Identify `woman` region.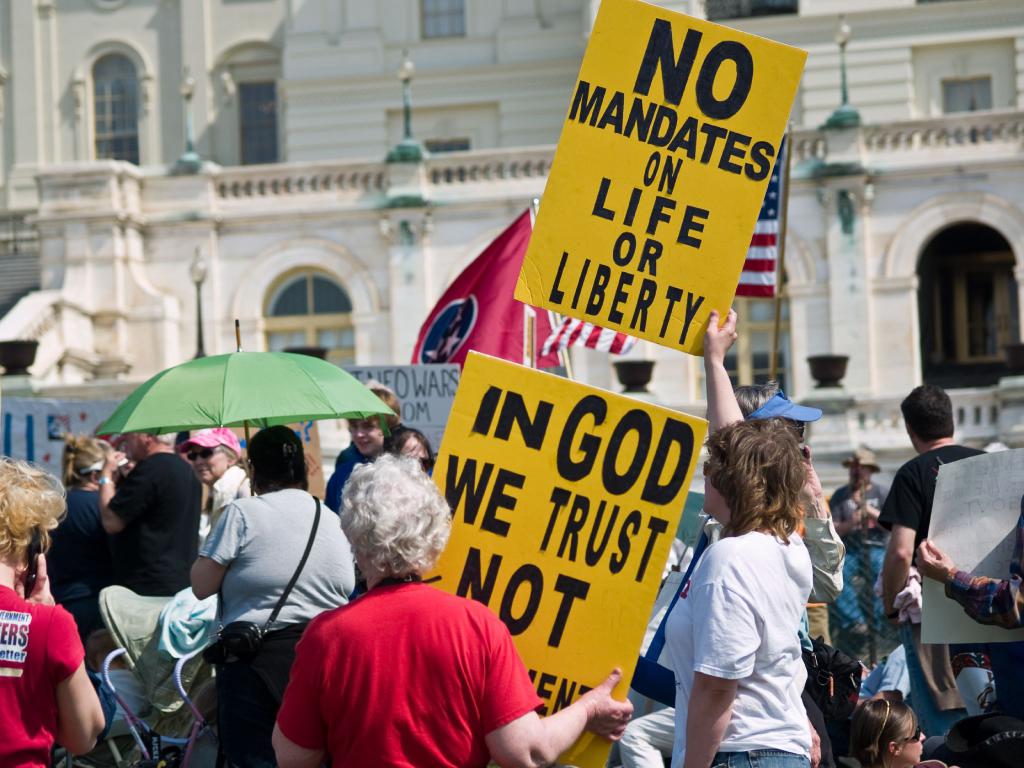
Region: bbox=(271, 455, 630, 765).
